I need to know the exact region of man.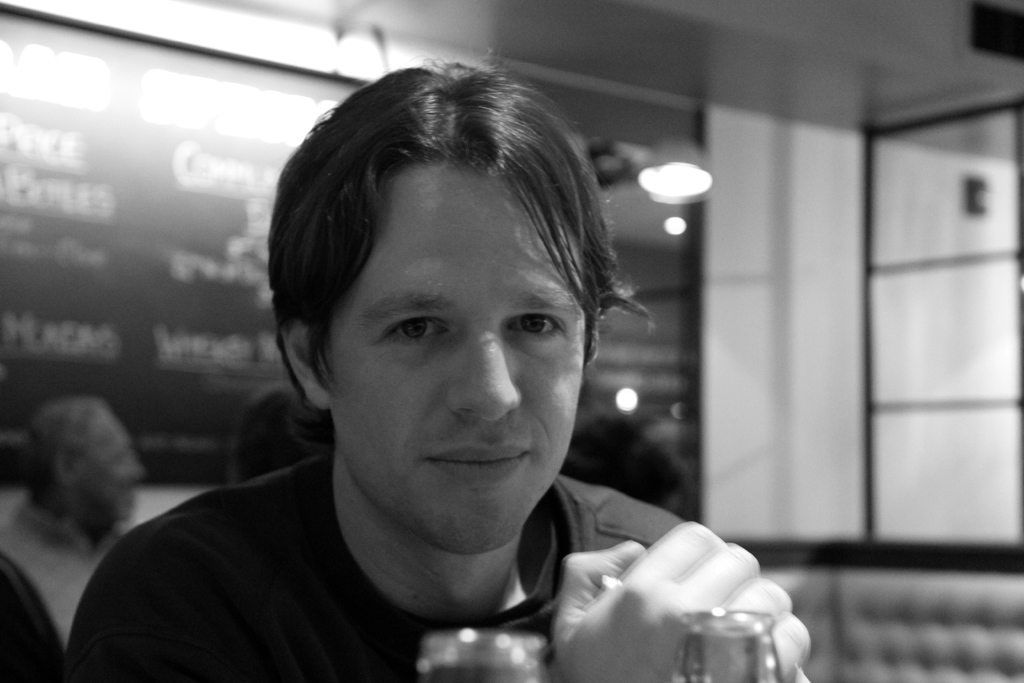
Region: crop(65, 95, 805, 667).
